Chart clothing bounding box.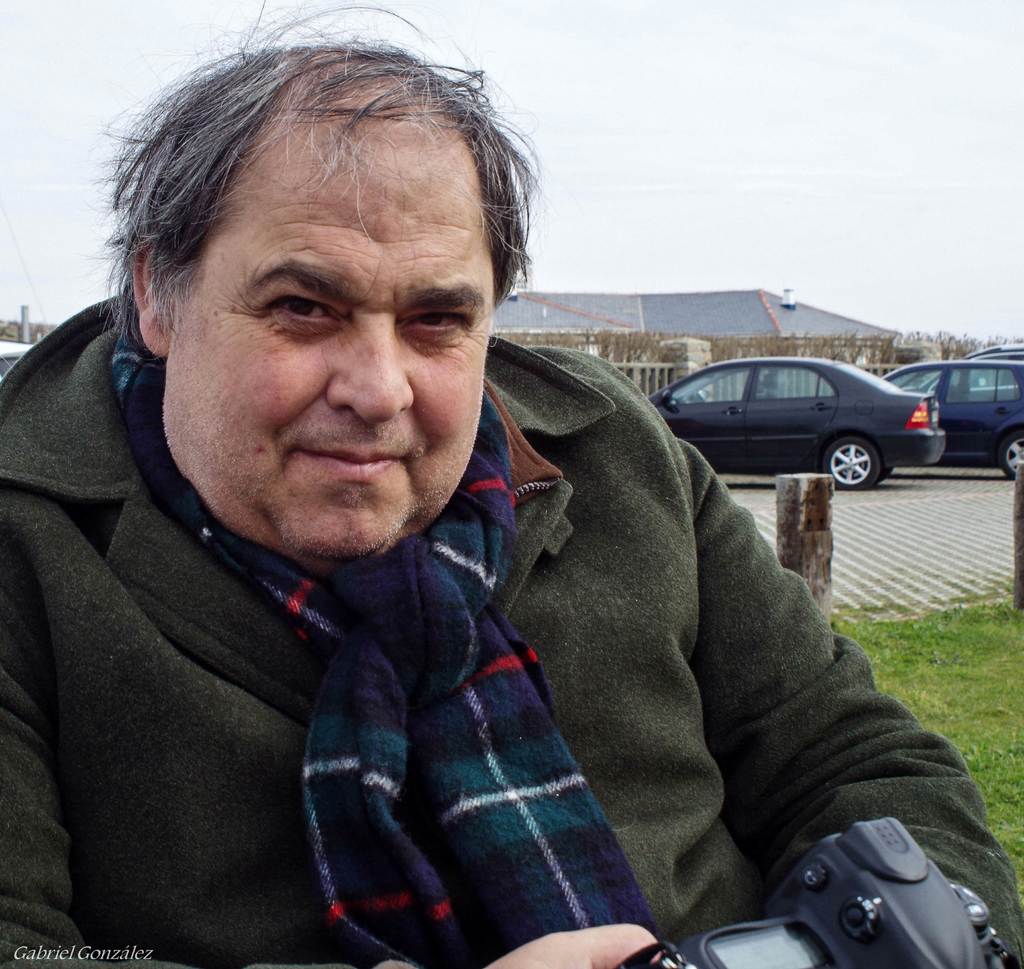
Charted: region(0, 295, 1023, 968).
